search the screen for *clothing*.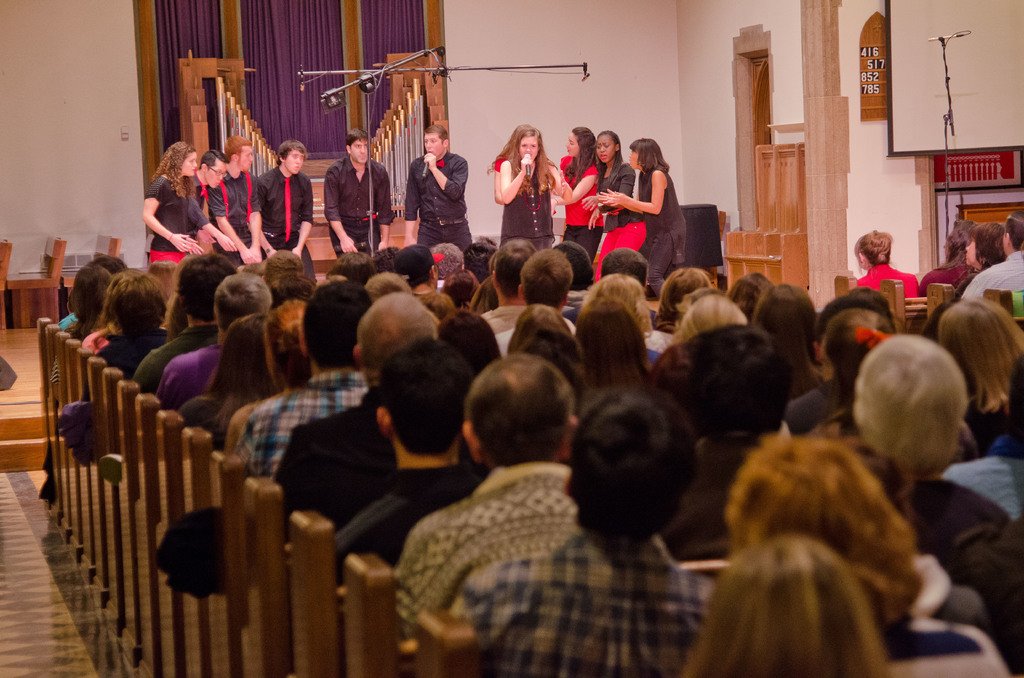
Found at (x1=857, y1=260, x2=915, y2=300).
